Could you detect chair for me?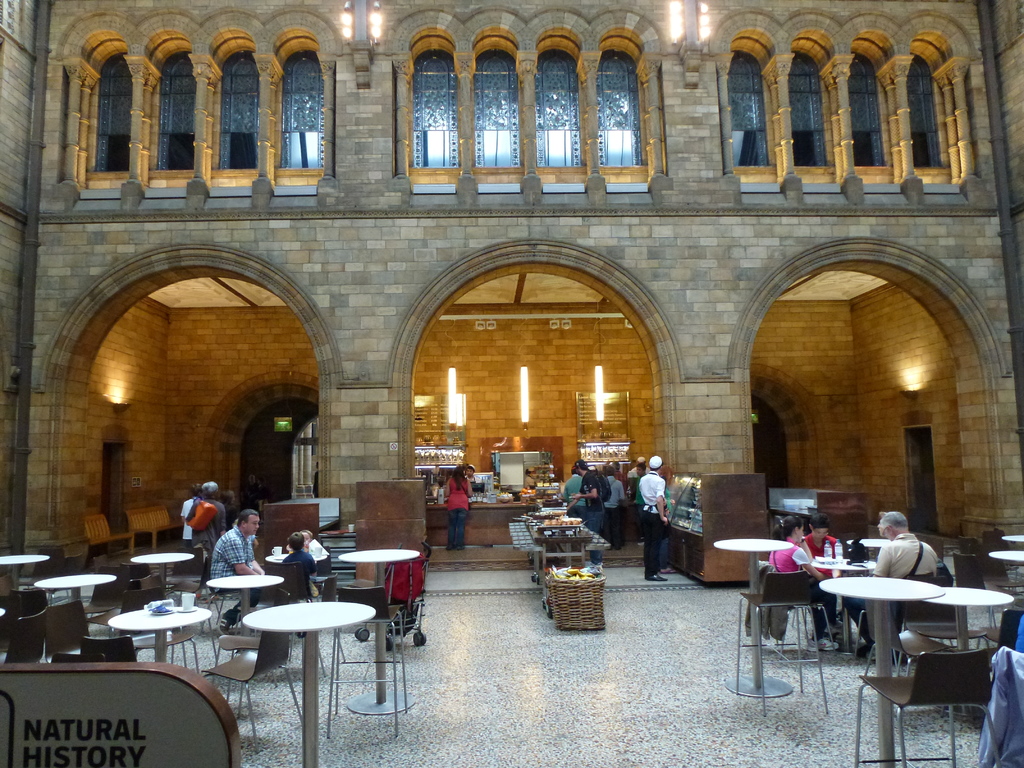
Detection result: BBox(328, 589, 414, 737).
